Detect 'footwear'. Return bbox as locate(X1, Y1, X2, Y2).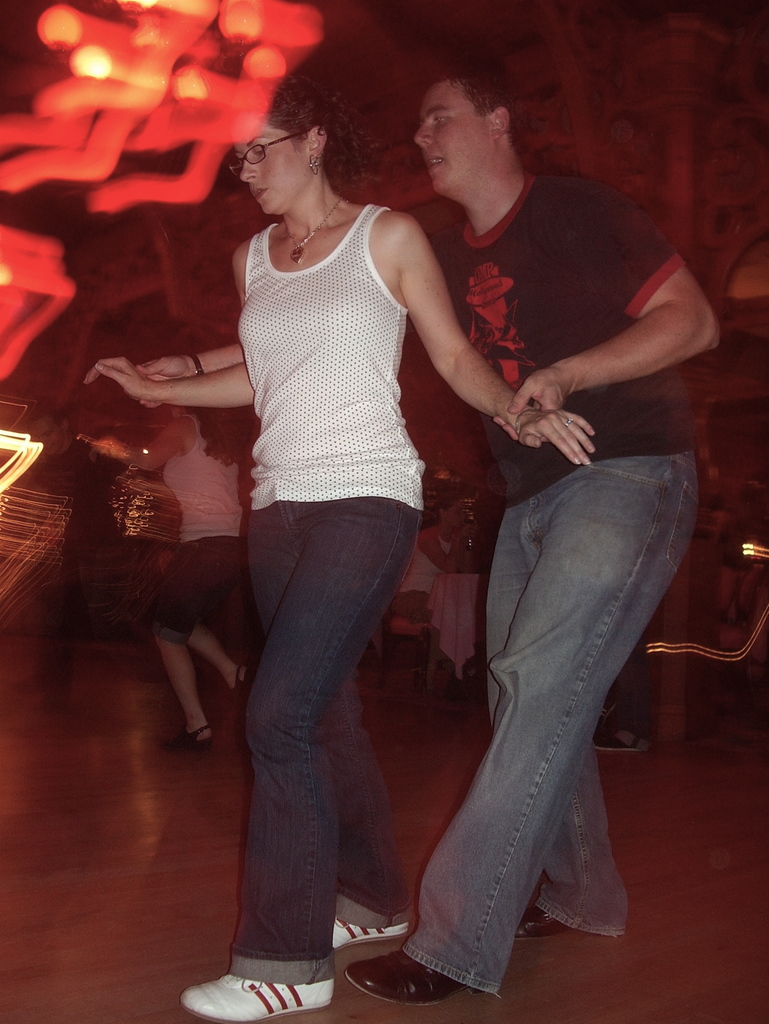
locate(351, 947, 484, 1004).
